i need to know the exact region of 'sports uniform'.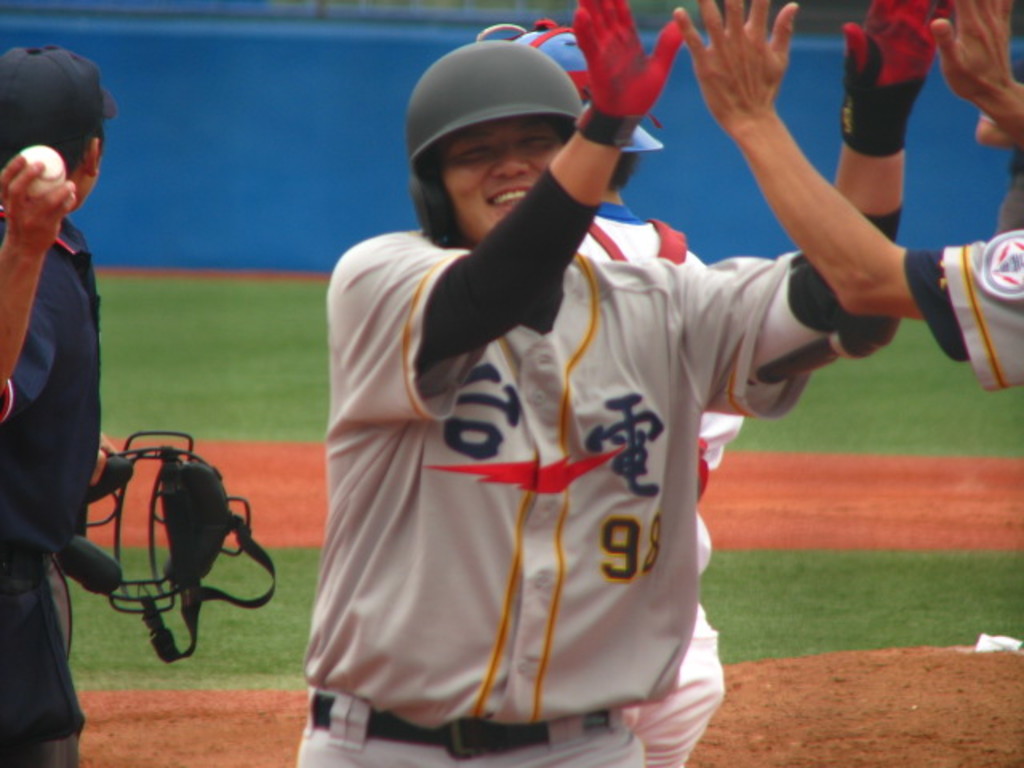
Region: Rect(306, 32, 830, 766).
